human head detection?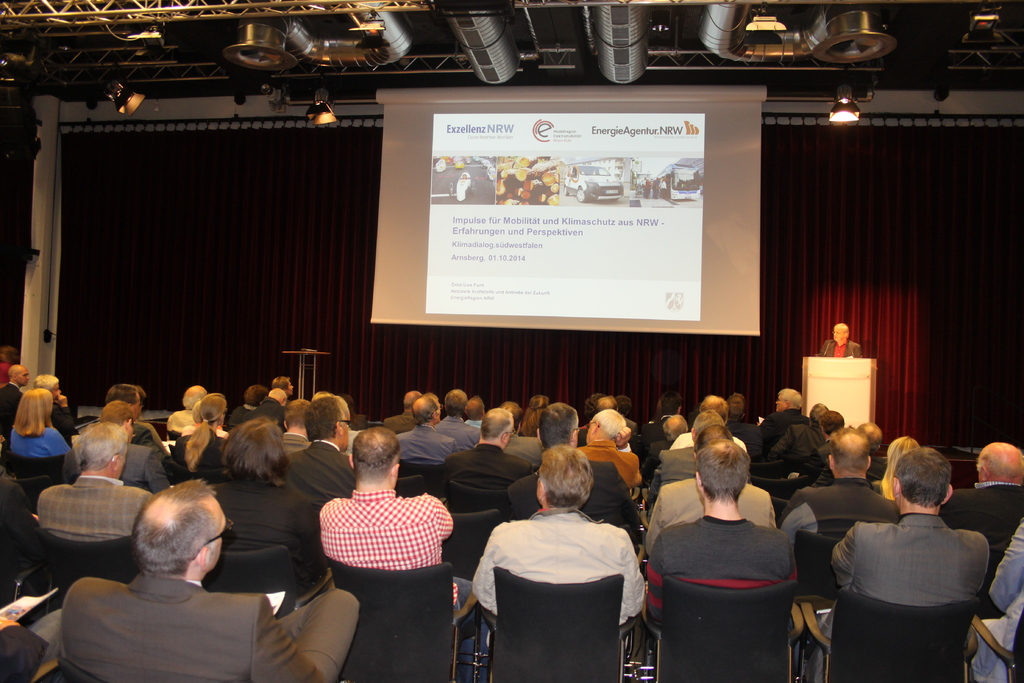
bbox(888, 445, 954, 516)
